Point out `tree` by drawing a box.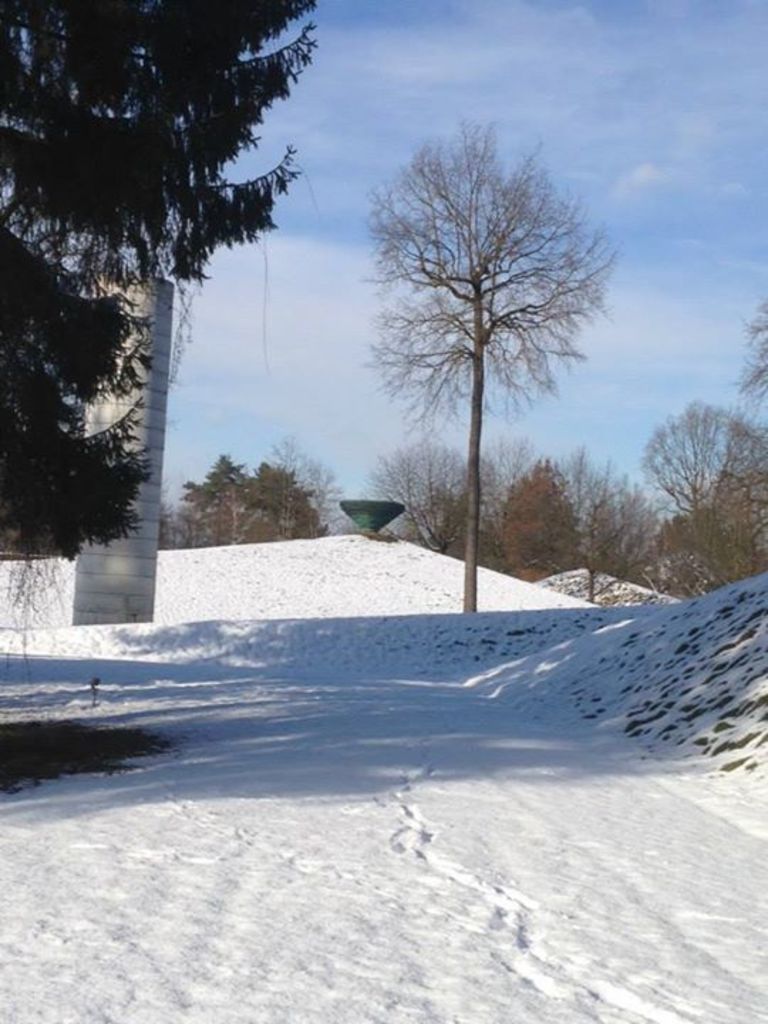
(0, 0, 334, 535).
